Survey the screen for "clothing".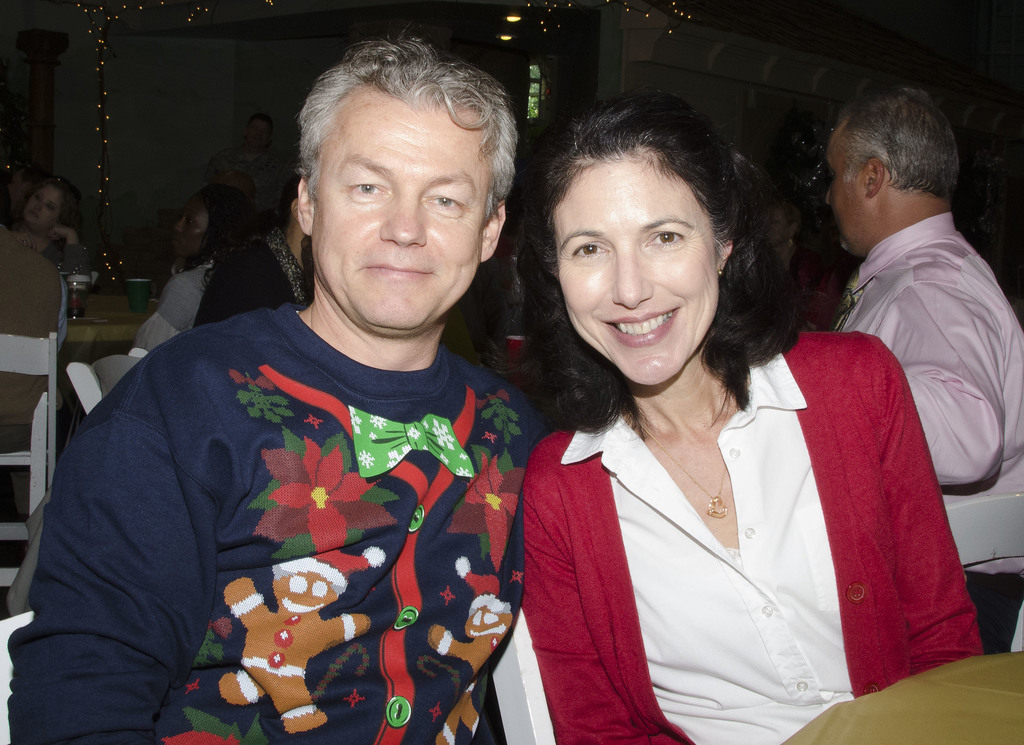
Survey found: detection(10, 302, 550, 744).
